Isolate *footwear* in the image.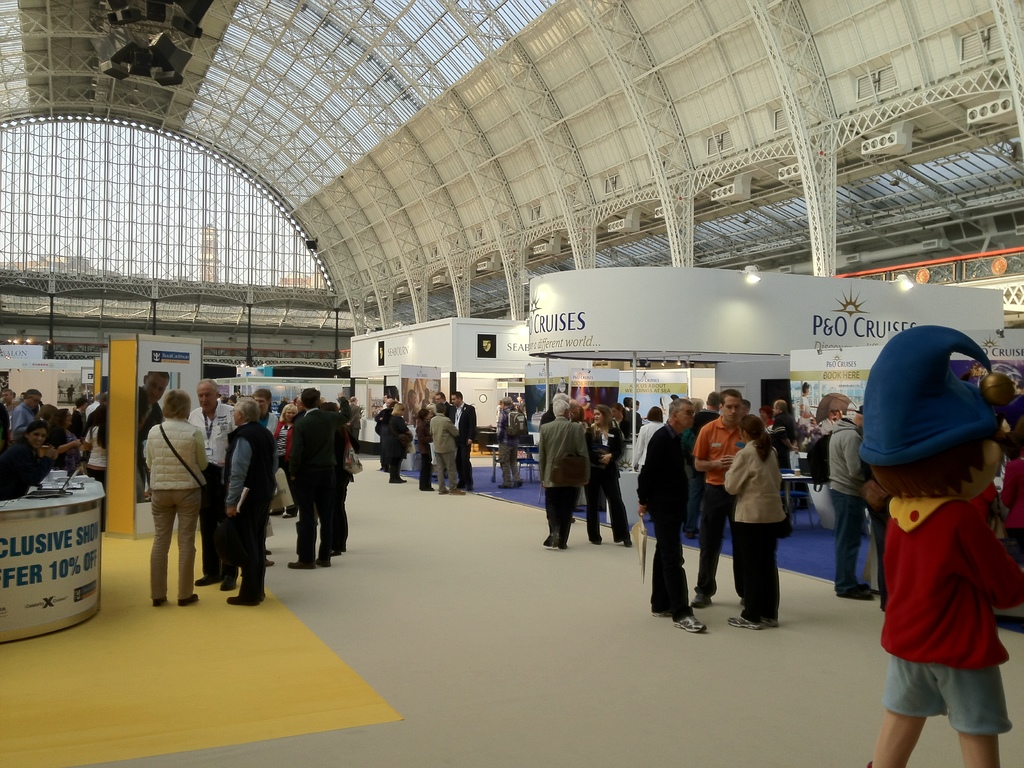
Isolated region: 181,590,198,610.
